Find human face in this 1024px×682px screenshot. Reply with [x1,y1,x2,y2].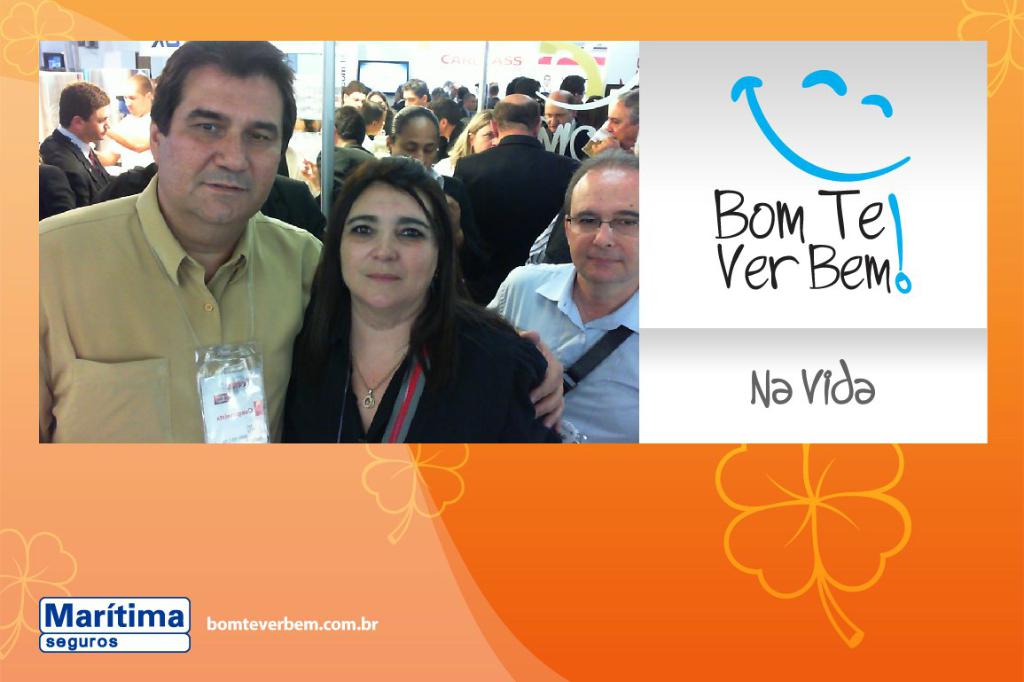
[384,114,442,162].
